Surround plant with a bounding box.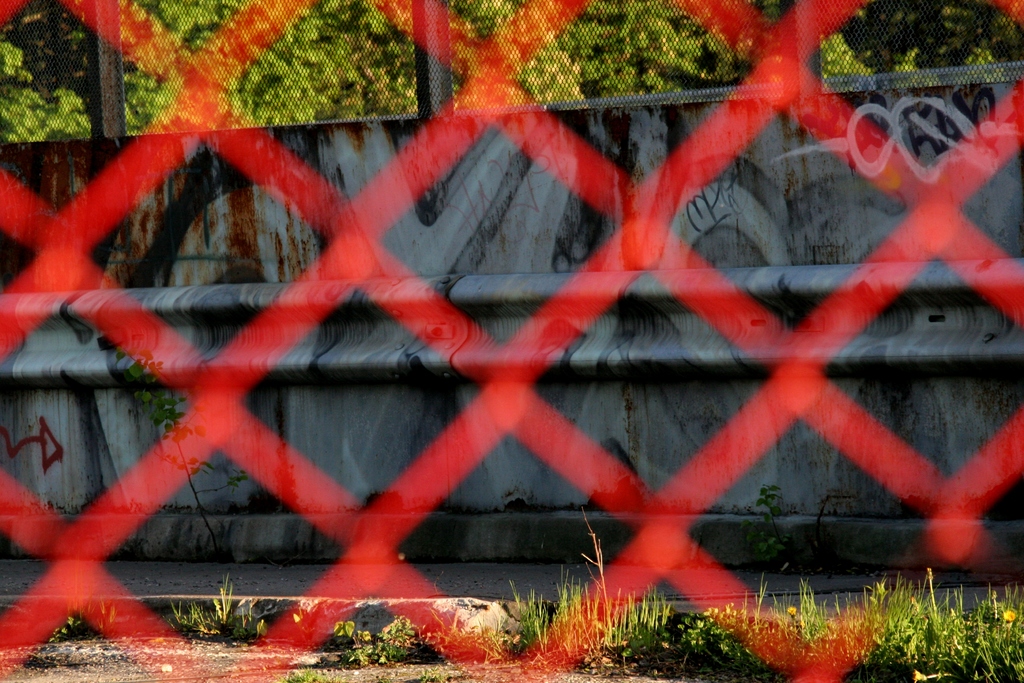
pyautogui.locateOnScreen(582, 425, 645, 520).
